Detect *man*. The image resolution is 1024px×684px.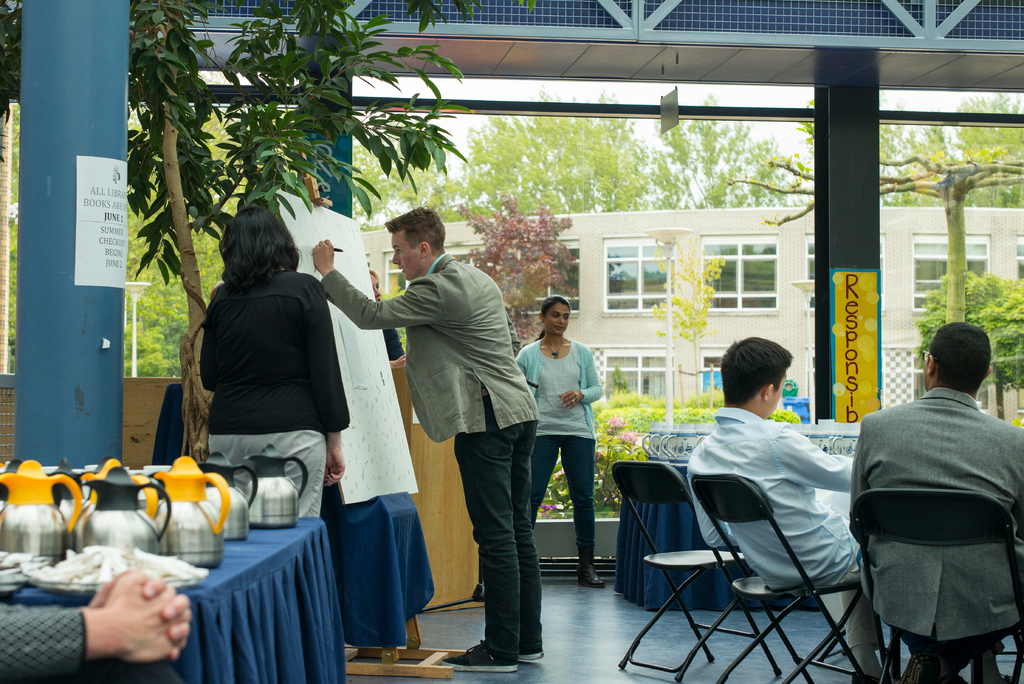
0:562:216:683.
